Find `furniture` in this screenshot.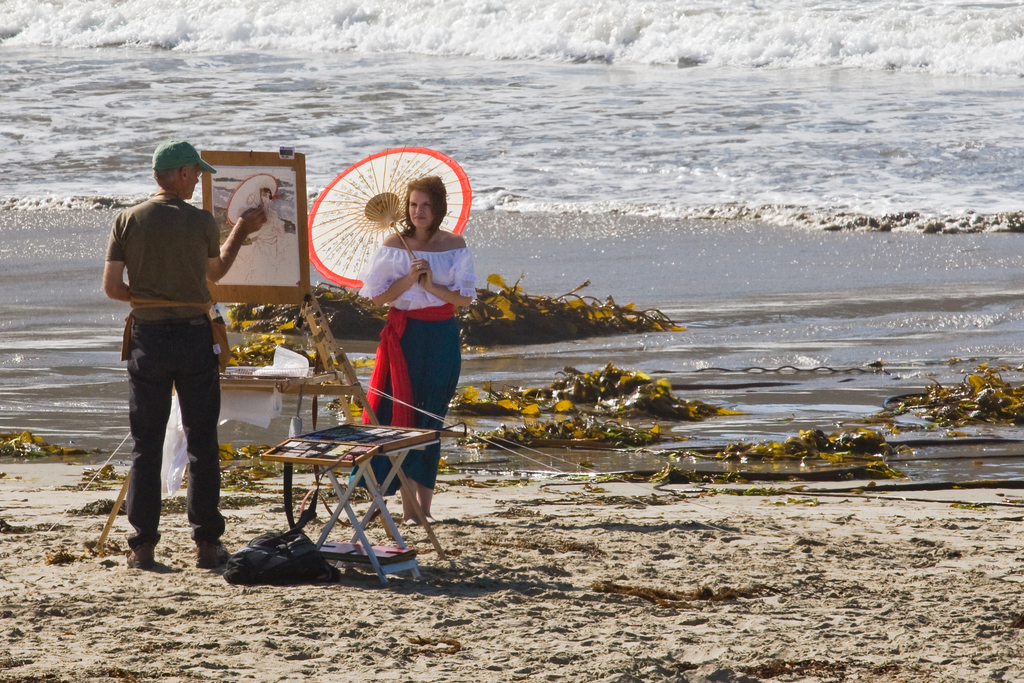
The bounding box for `furniture` is left=258, top=422, right=468, bottom=583.
